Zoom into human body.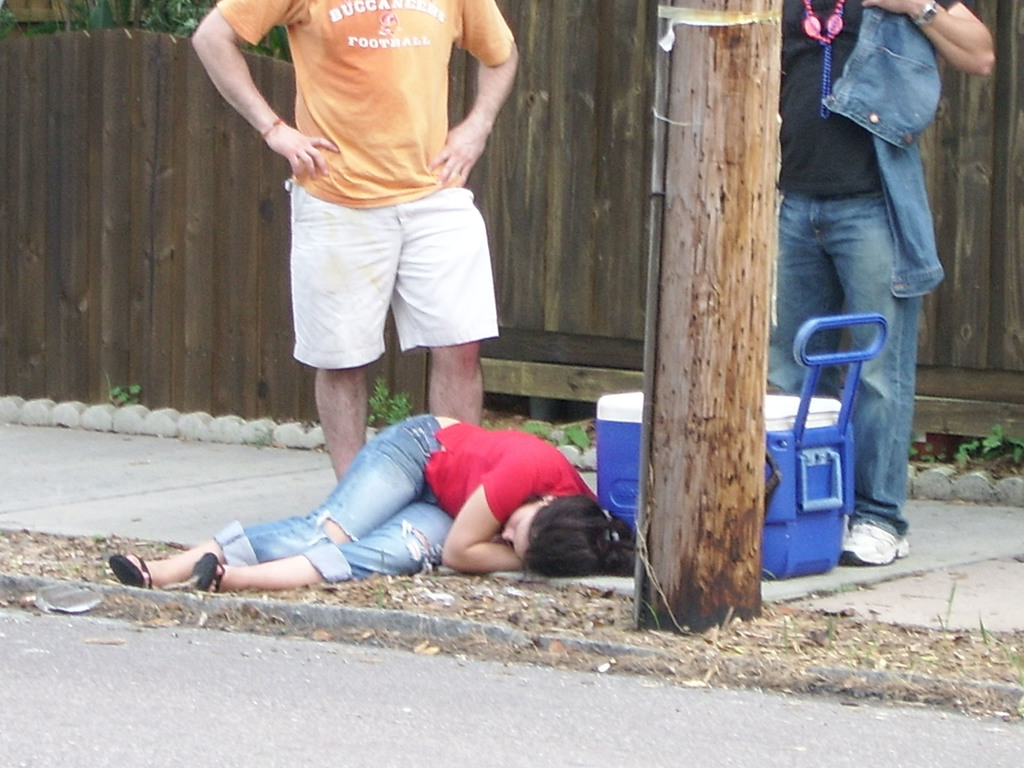
Zoom target: [x1=772, y1=8, x2=986, y2=562].
